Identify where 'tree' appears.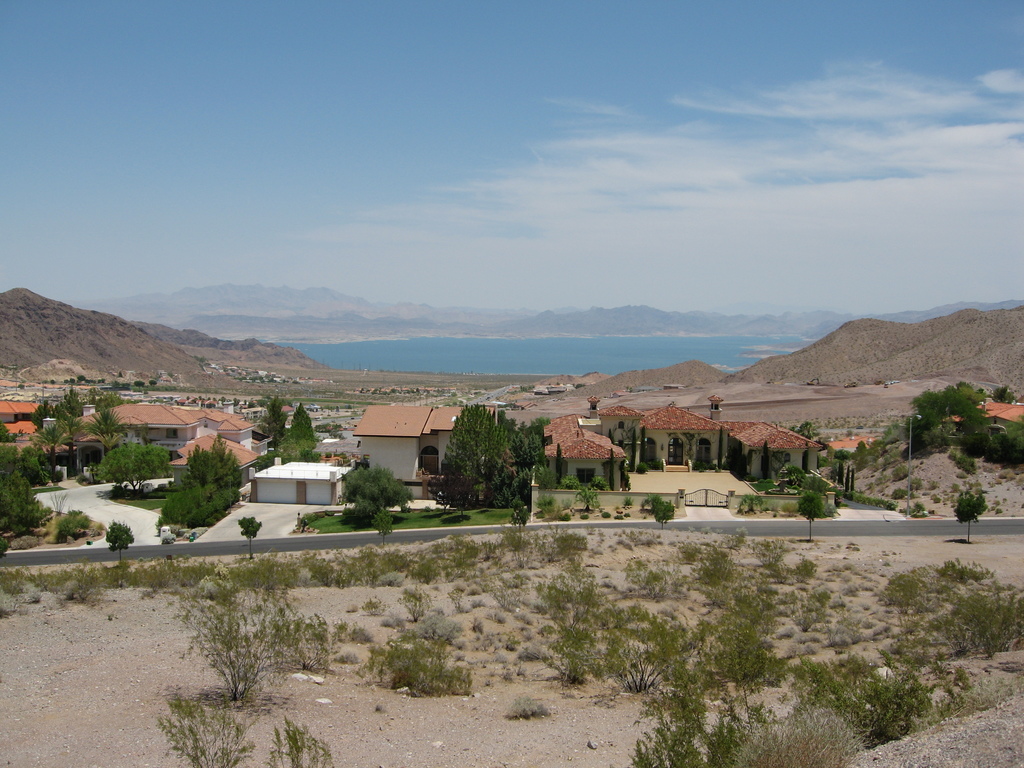
Appears at detection(955, 480, 988, 538).
